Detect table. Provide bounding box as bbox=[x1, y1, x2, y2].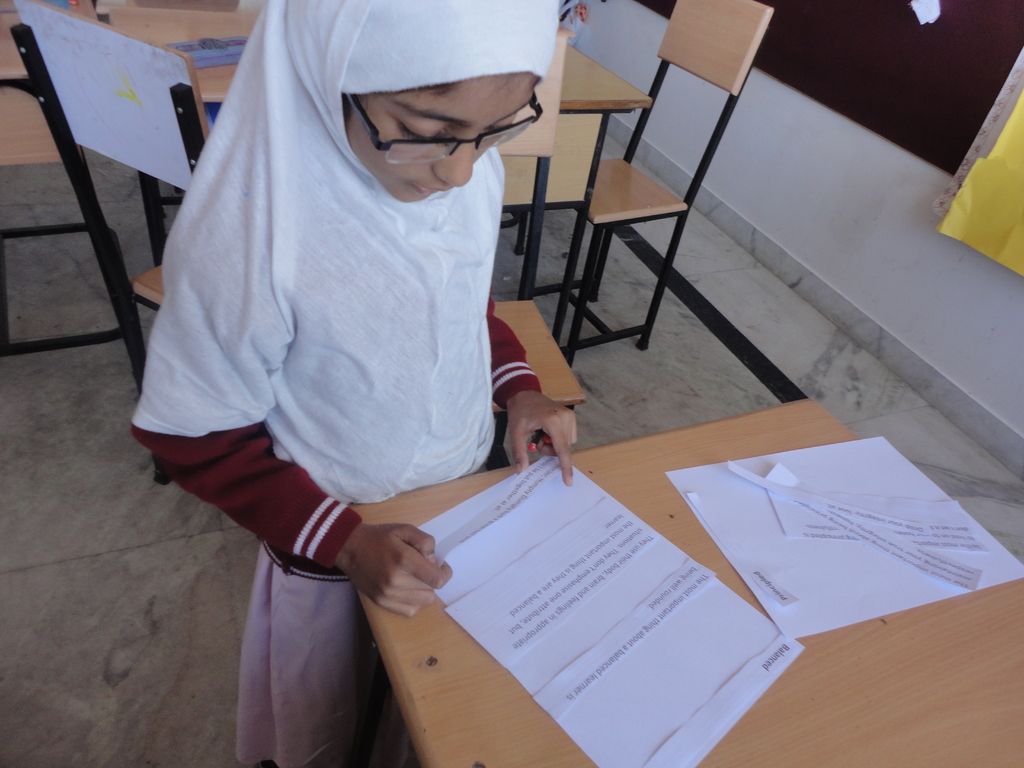
bbox=[103, 1, 254, 261].
